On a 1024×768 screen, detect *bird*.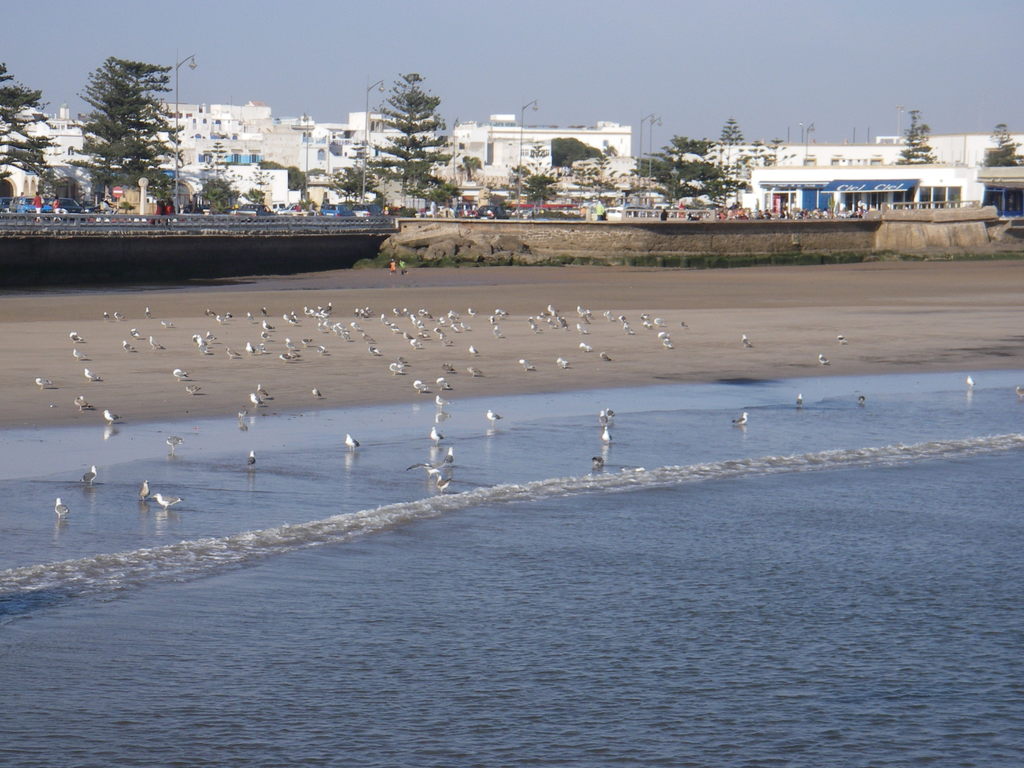
(x1=603, y1=307, x2=616, y2=320).
